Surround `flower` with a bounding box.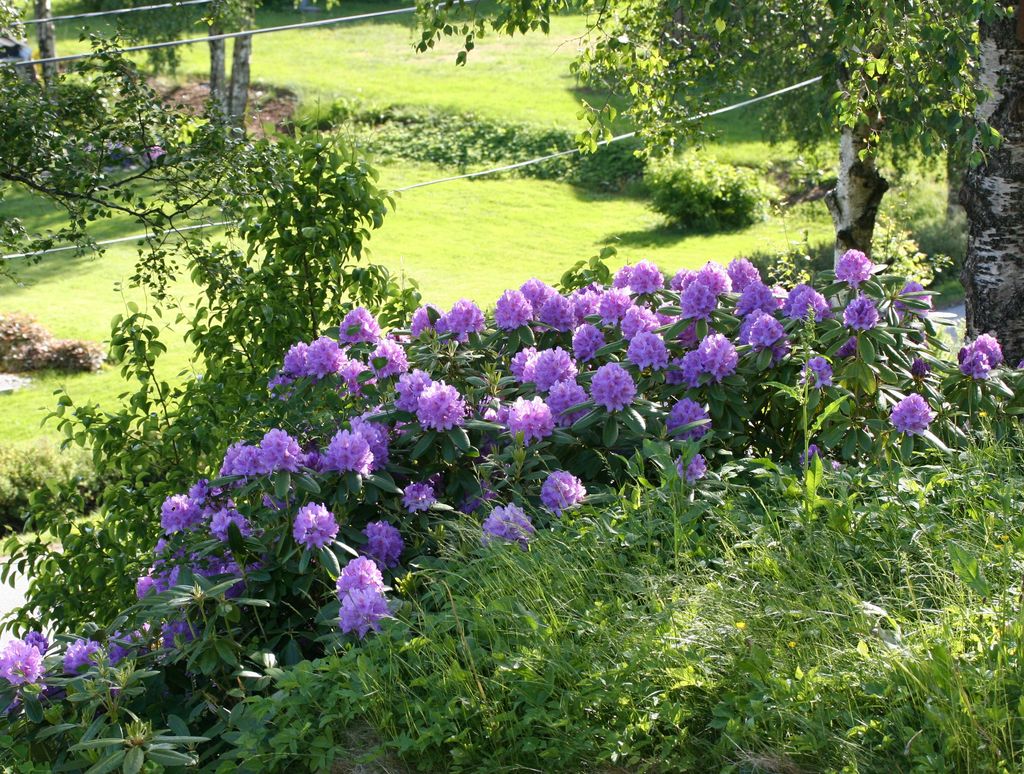
(967,335,1000,368).
